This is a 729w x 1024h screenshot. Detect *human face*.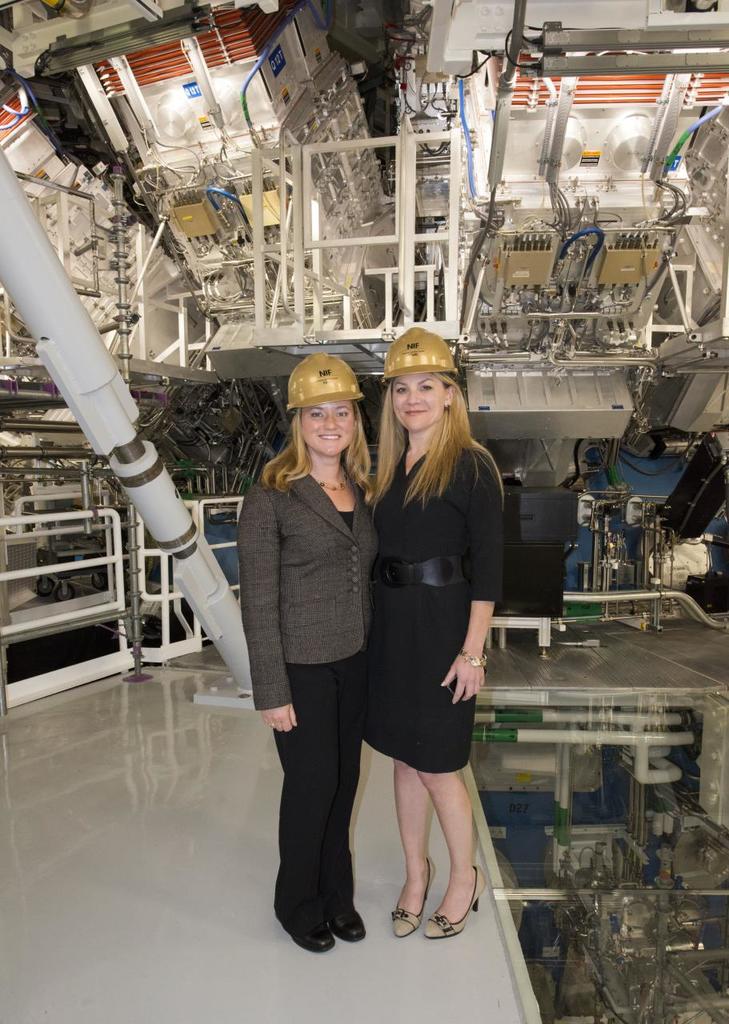
bbox=(390, 377, 448, 426).
